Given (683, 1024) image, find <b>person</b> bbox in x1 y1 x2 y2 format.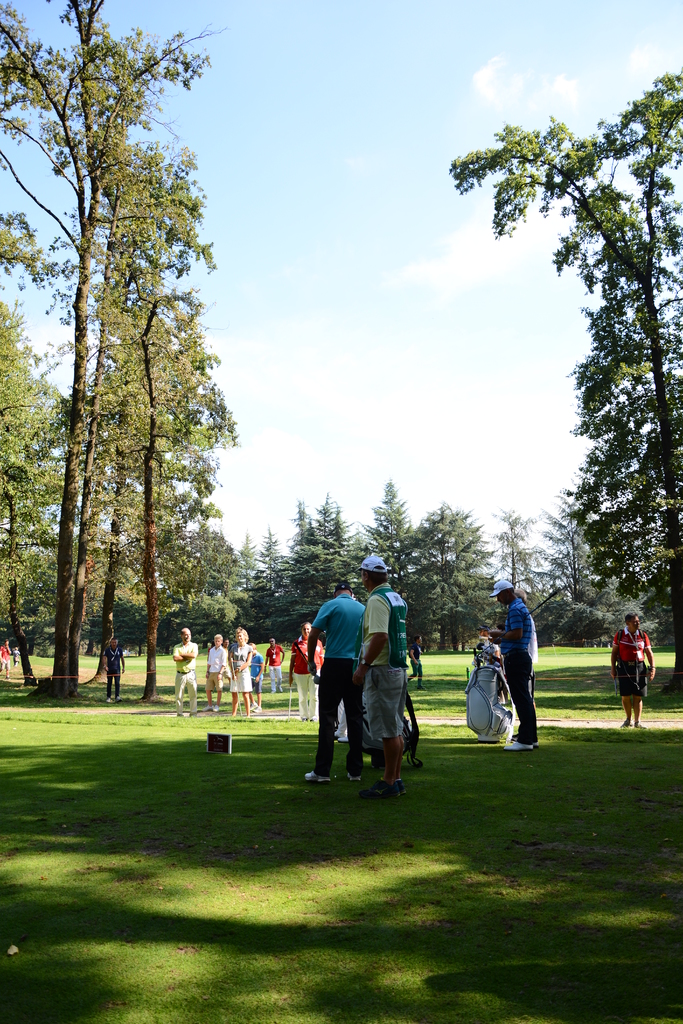
490 572 537 751.
